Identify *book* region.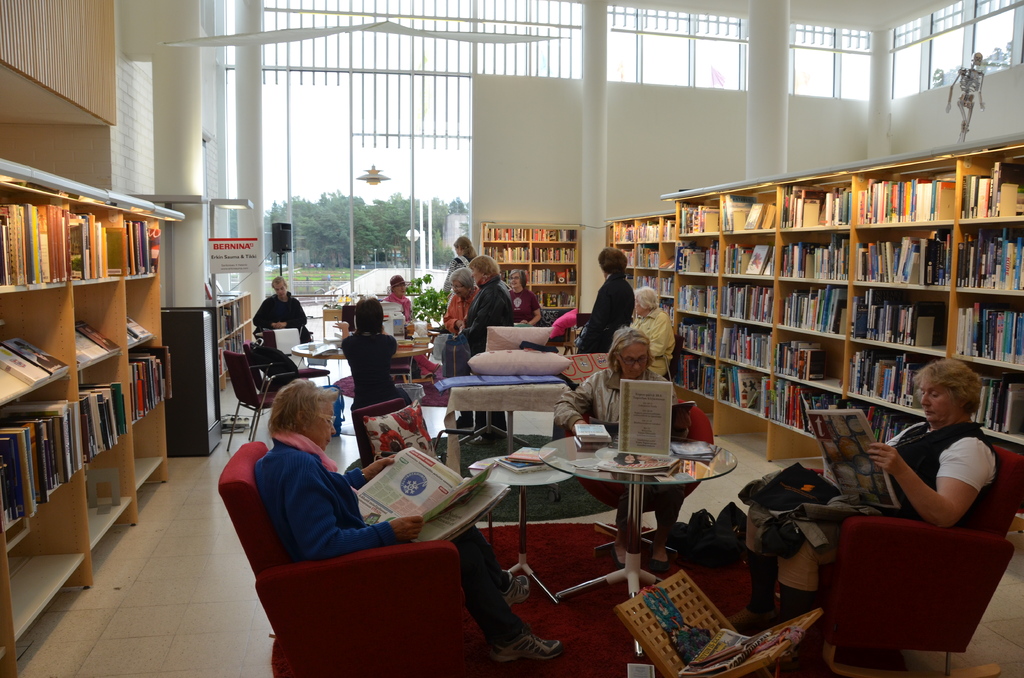
Region: 350 446 500 545.
